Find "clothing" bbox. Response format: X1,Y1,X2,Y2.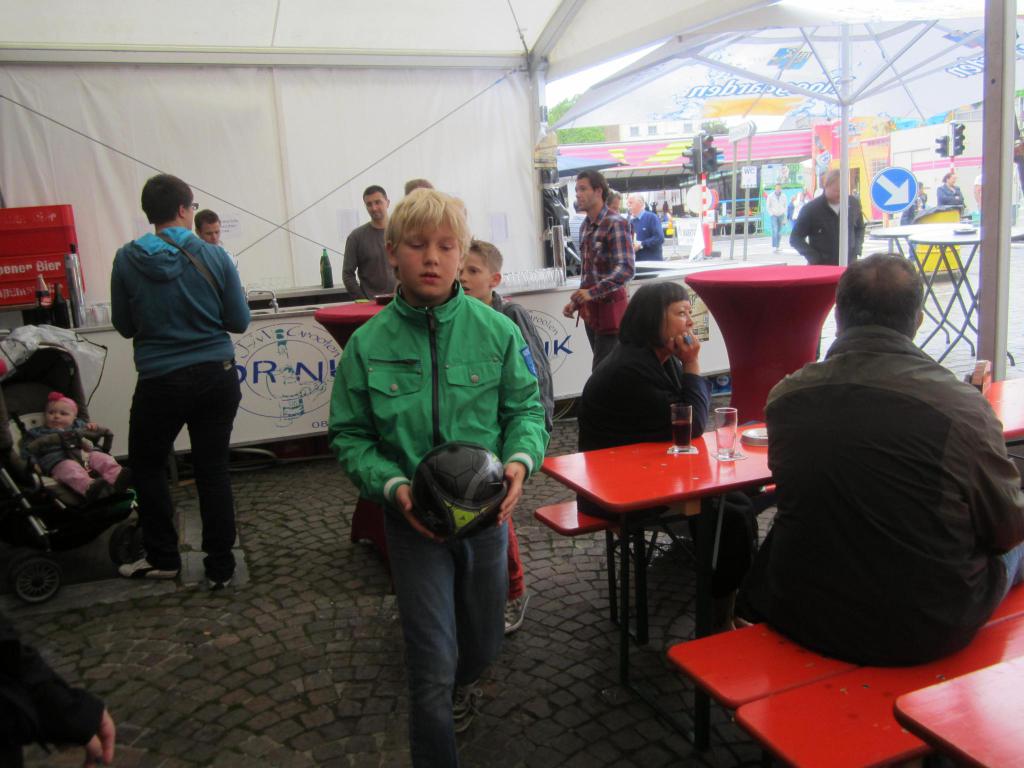
764,321,1023,662.
